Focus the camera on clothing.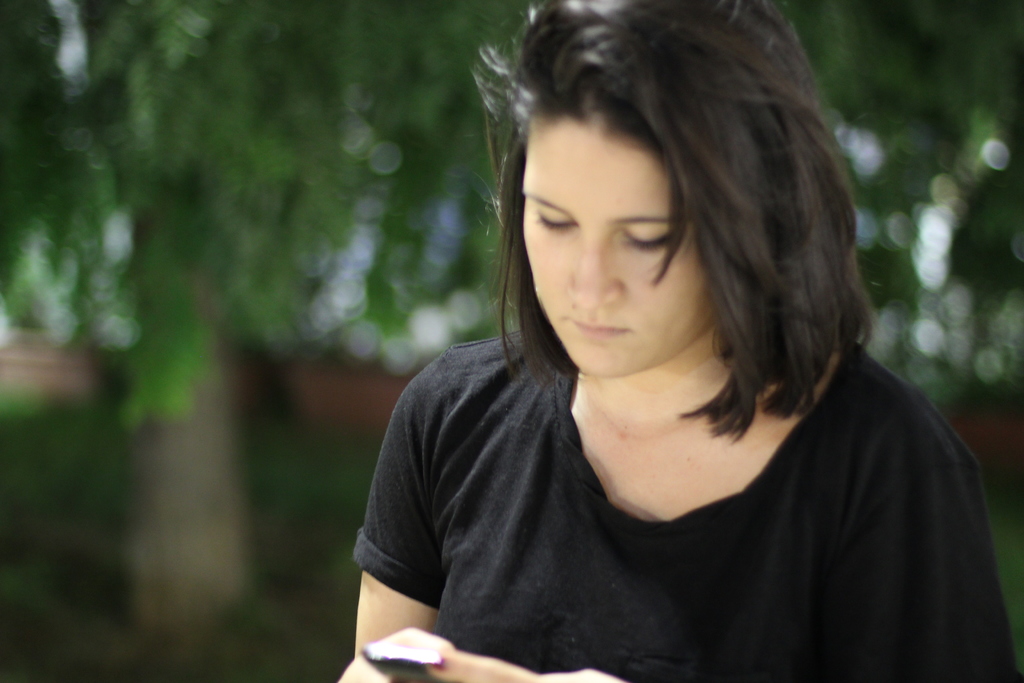
Focus region: (left=356, top=329, right=1023, bottom=682).
